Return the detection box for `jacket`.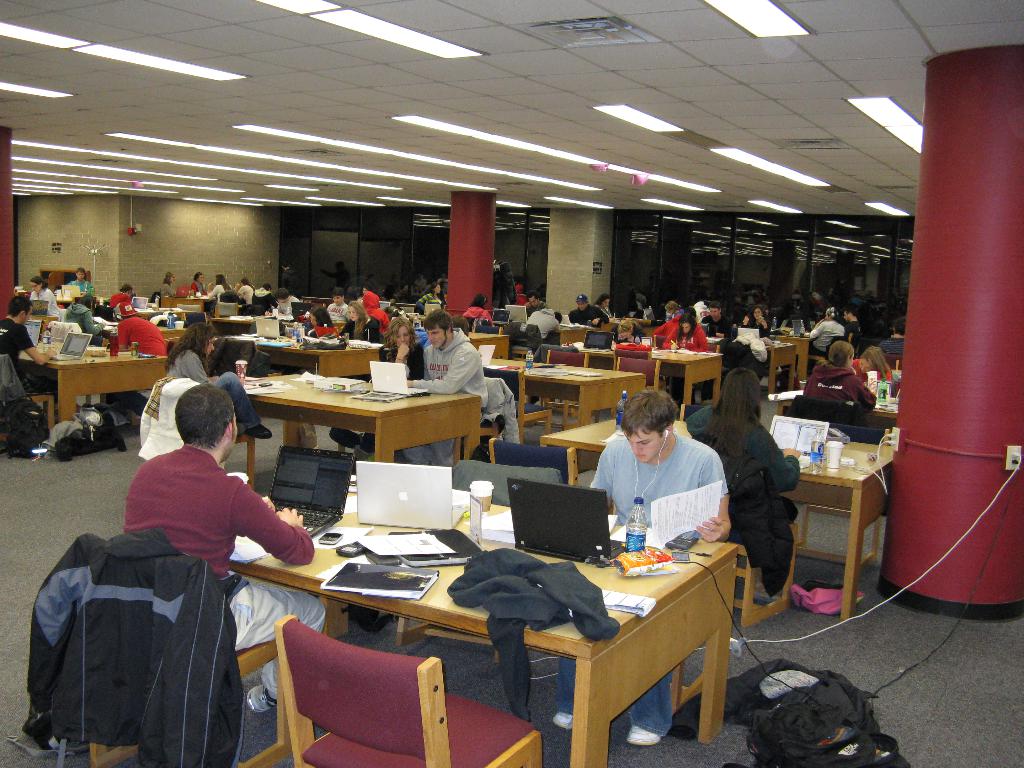
l=0, t=356, r=41, b=407.
